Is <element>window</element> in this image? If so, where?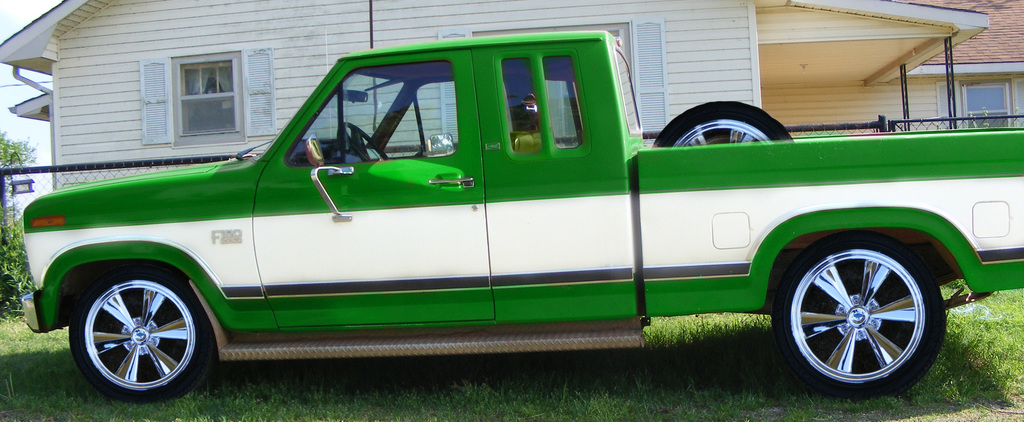
Yes, at rect(292, 72, 458, 161).
